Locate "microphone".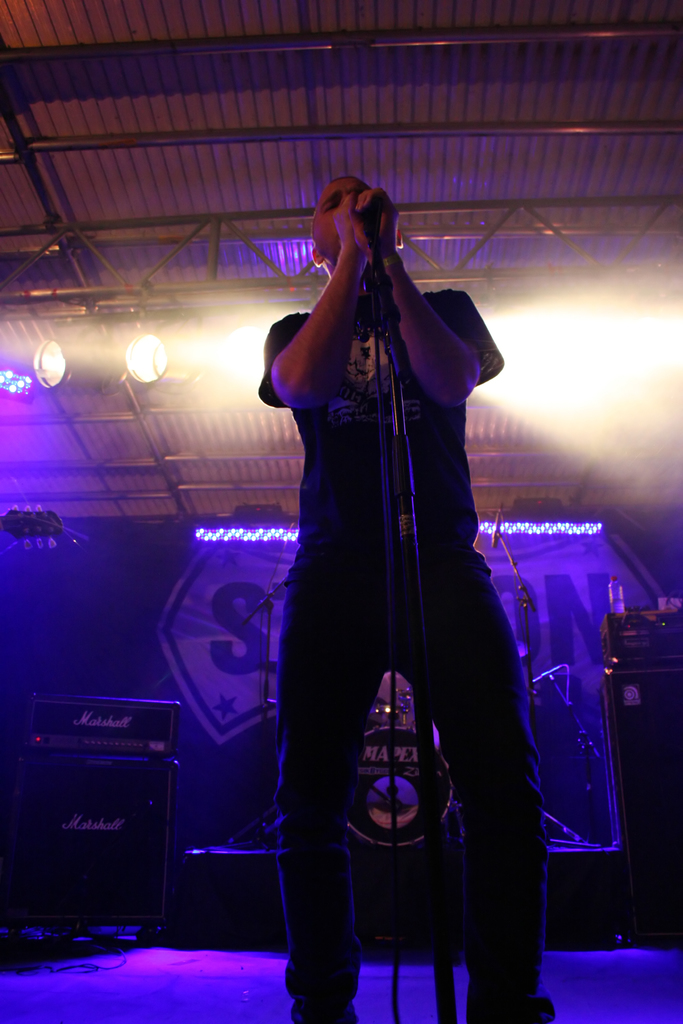
Bounding box: region(488, 506, 506, 548).
